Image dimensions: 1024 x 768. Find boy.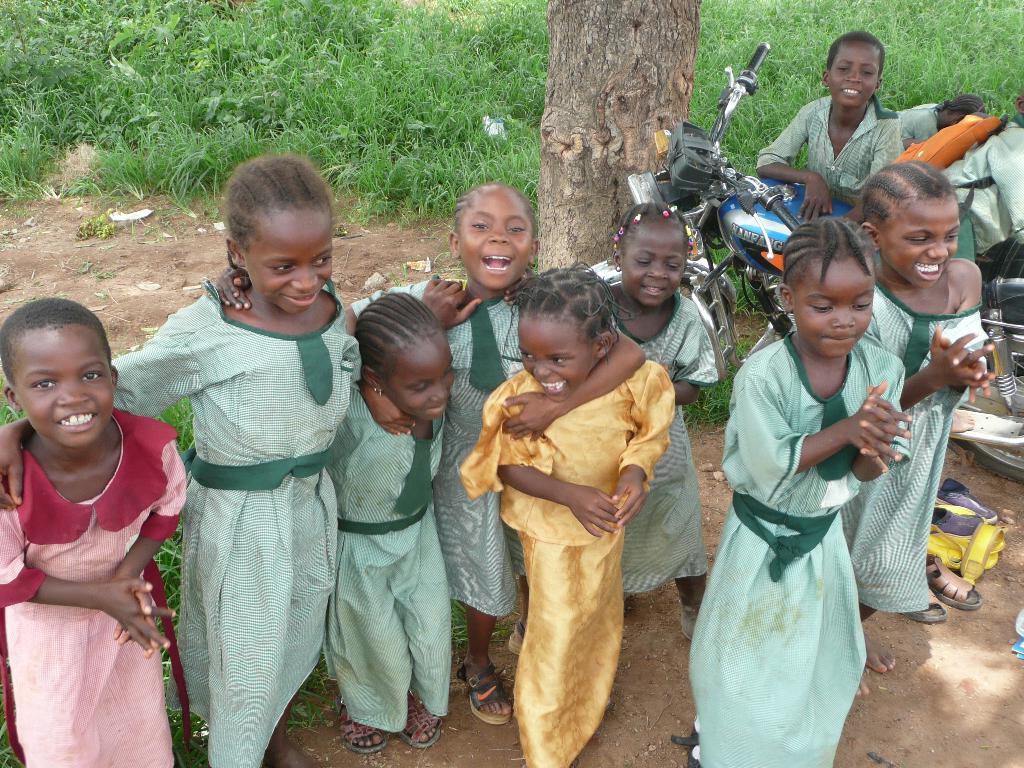
<region>758, 33, 904, 227</region>.
